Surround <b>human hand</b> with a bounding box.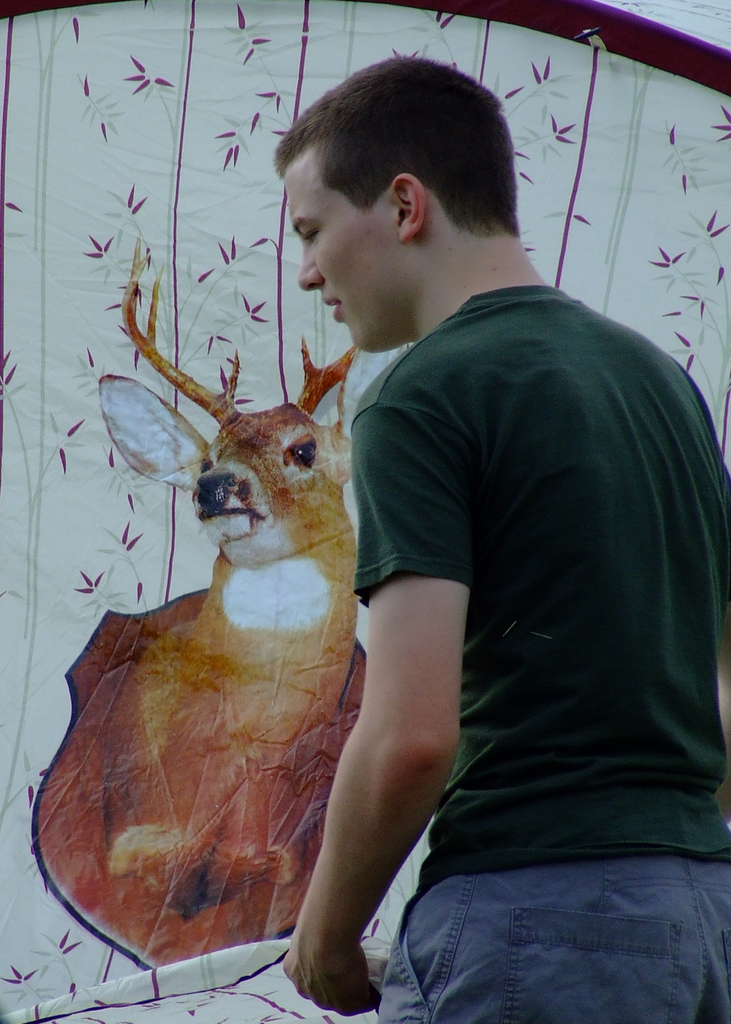
x1=280, y1=842, x2=394, y2=1012.
